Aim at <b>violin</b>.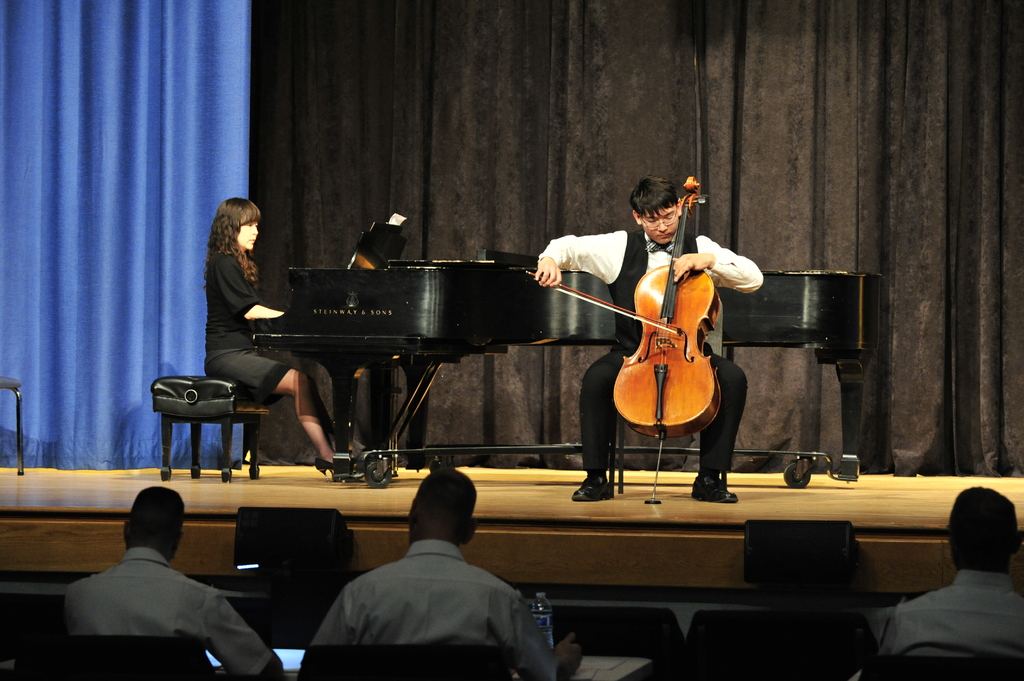
Aimed at box=[522, 166, 724, 445].
